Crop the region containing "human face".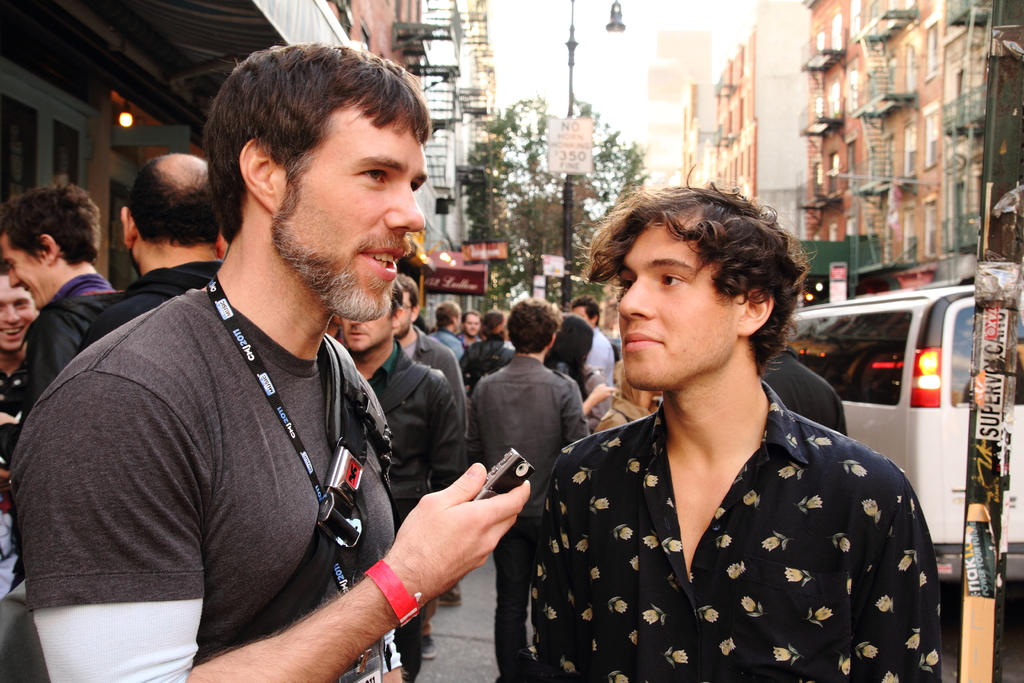
Crop region: pyautogui.locateOnScreen(394, 294, 411, 331).
